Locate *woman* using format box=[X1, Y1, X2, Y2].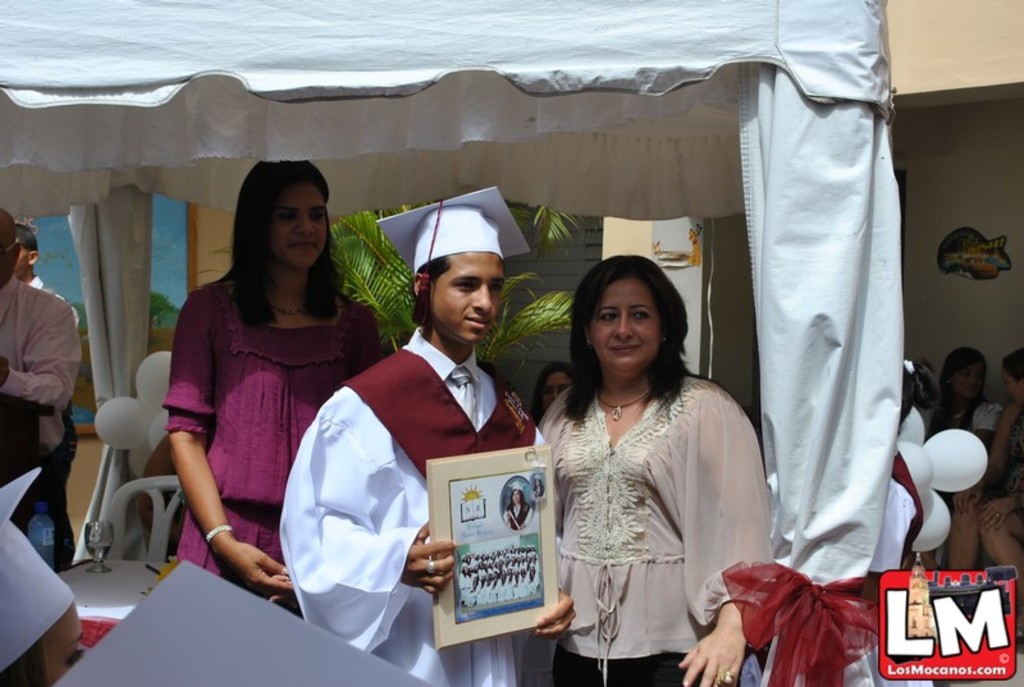
box=[977, 344, 1023, 585].
